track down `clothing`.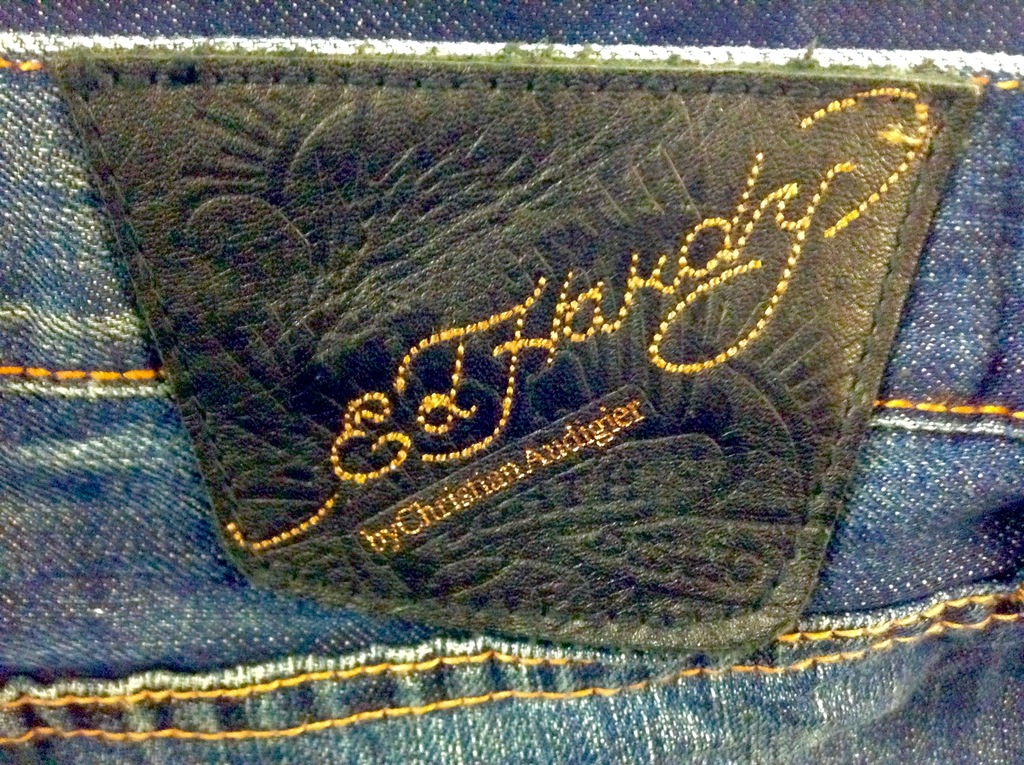
Tracked to (1,0,1023,764).
